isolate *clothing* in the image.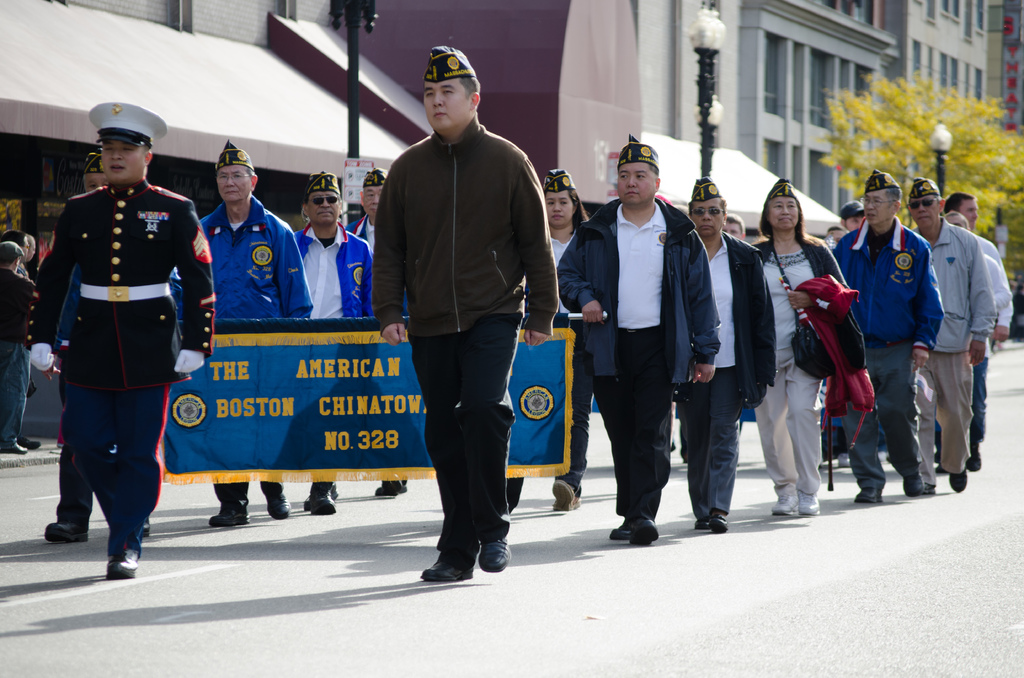
Isolated region: (370,113,560,554).
